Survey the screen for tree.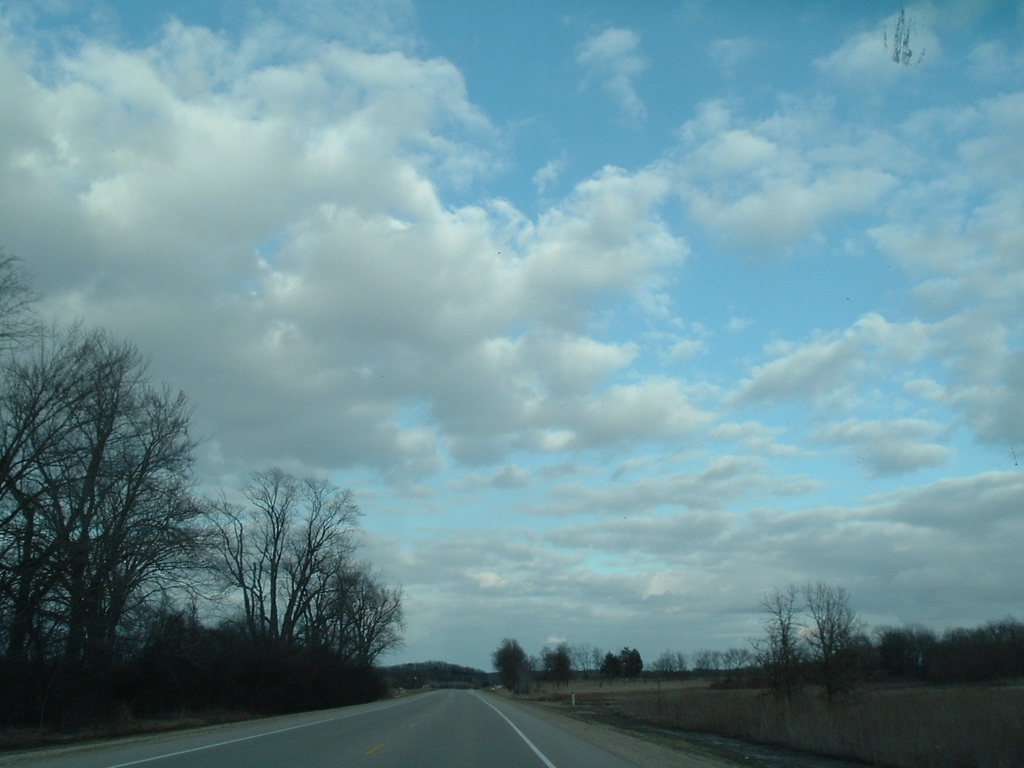
Survey found: [490,641,534,695].
